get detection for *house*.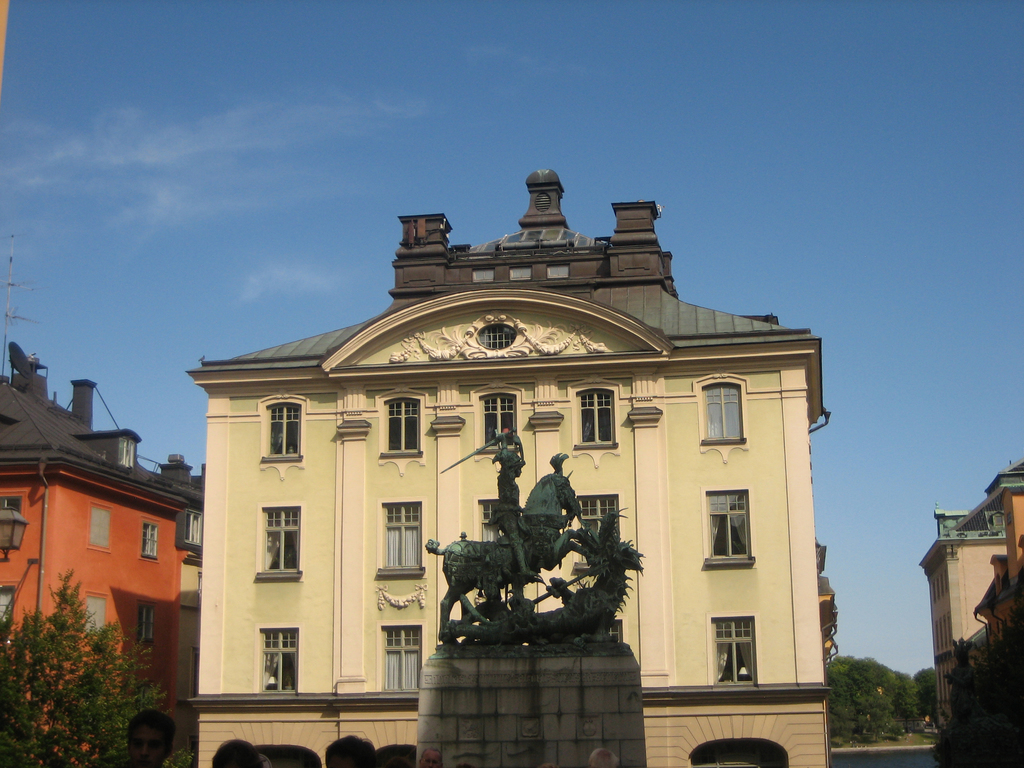
Detection: Rect(916, 463, 1023, 720).
